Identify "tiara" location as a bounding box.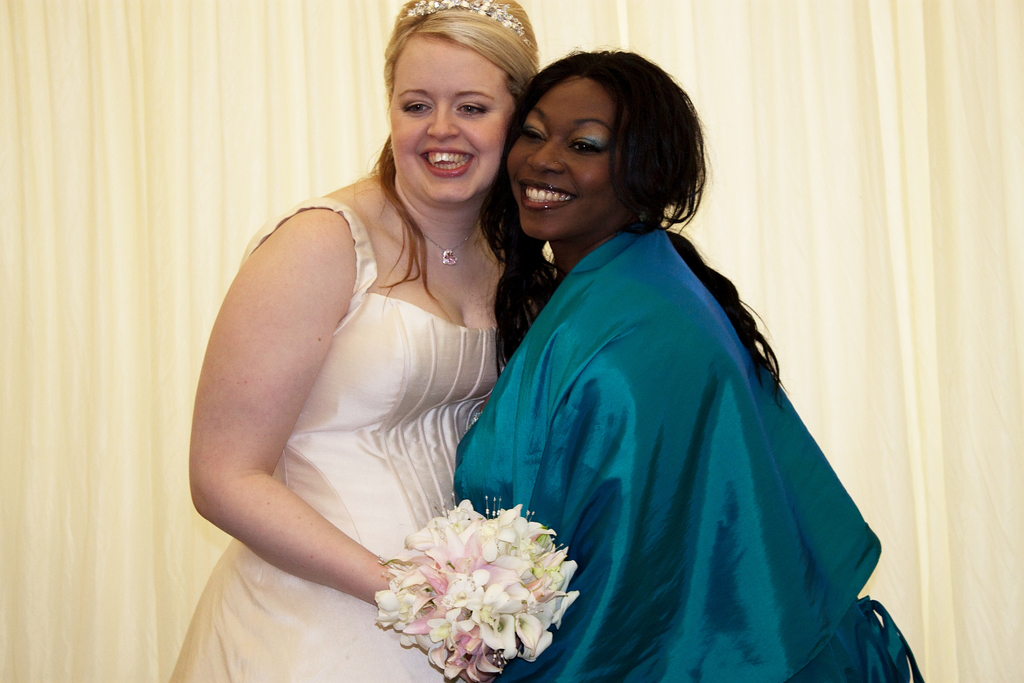
crop(398, 0, 529, 42).
